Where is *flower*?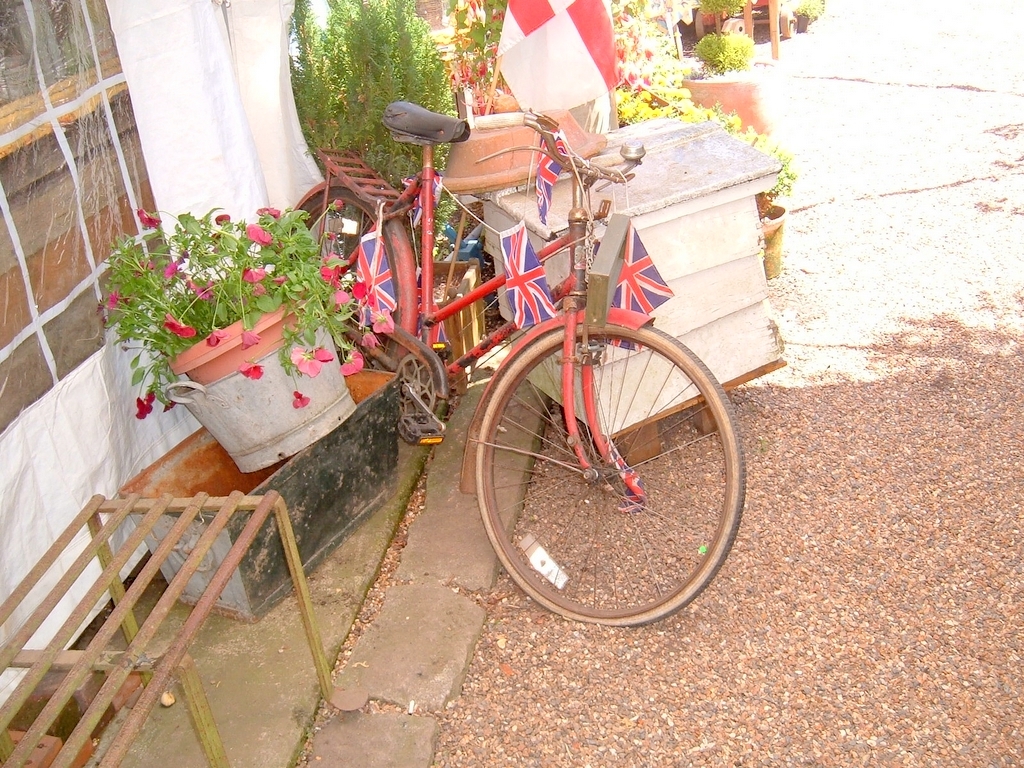
(242,265,264,282).
